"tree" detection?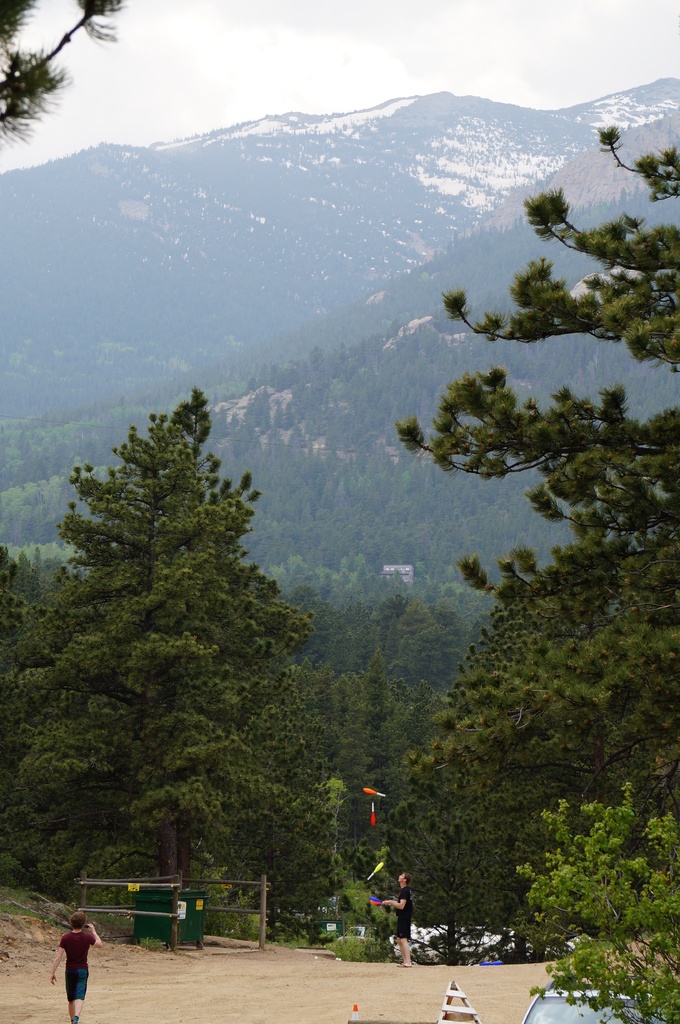
[x1=0, y1=0, x2=137, y2=148]
